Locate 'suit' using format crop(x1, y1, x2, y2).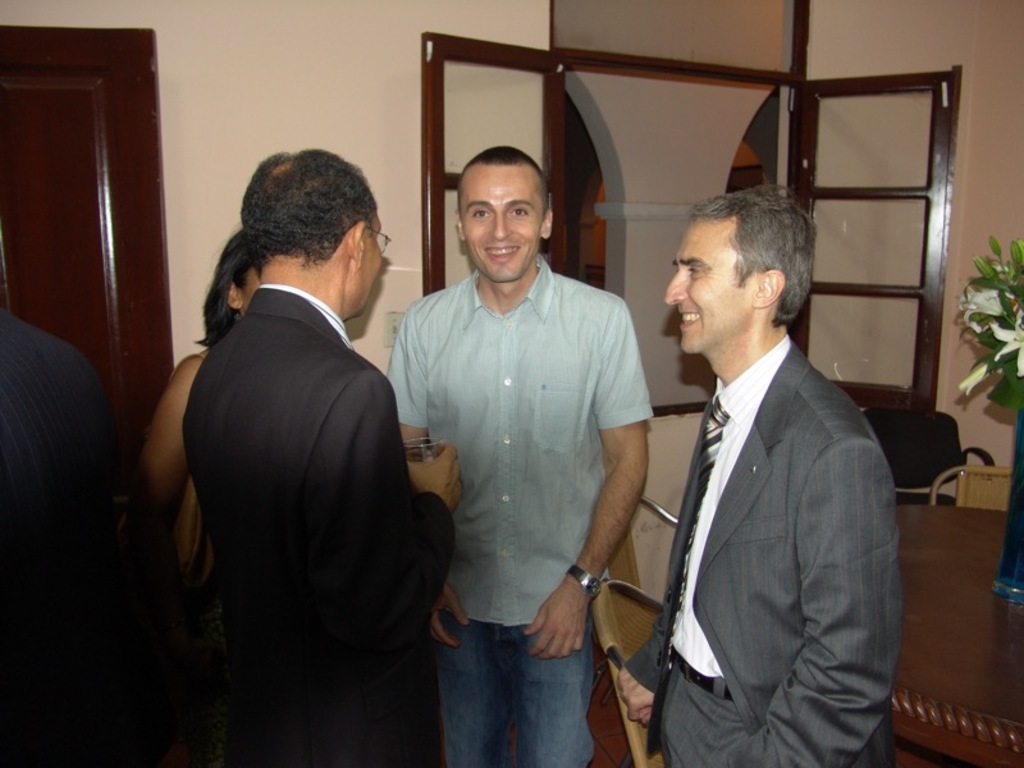
crop(0, 301, 122, 767).
